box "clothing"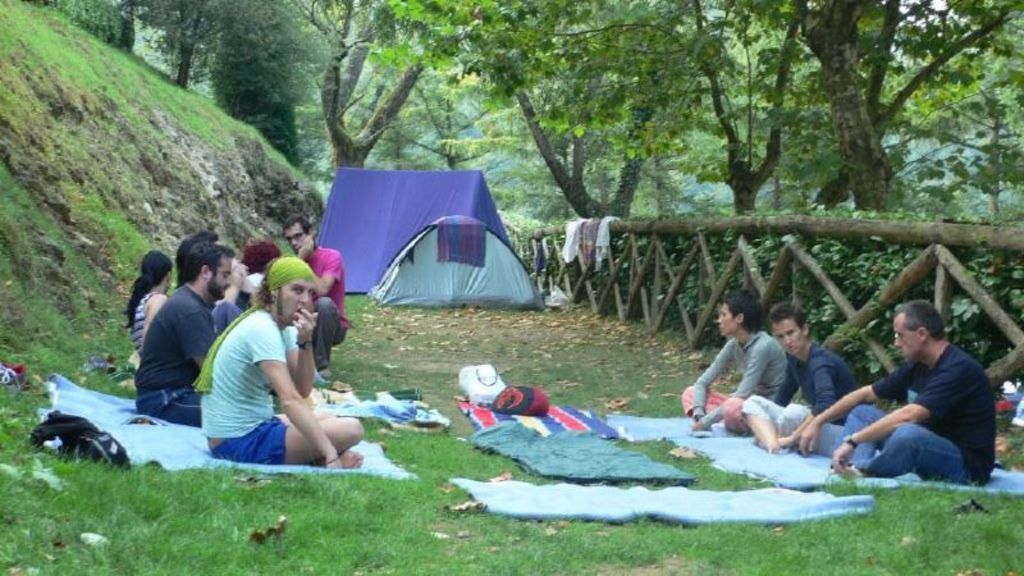
x1=188, y1=294, x2=289, y2=467
